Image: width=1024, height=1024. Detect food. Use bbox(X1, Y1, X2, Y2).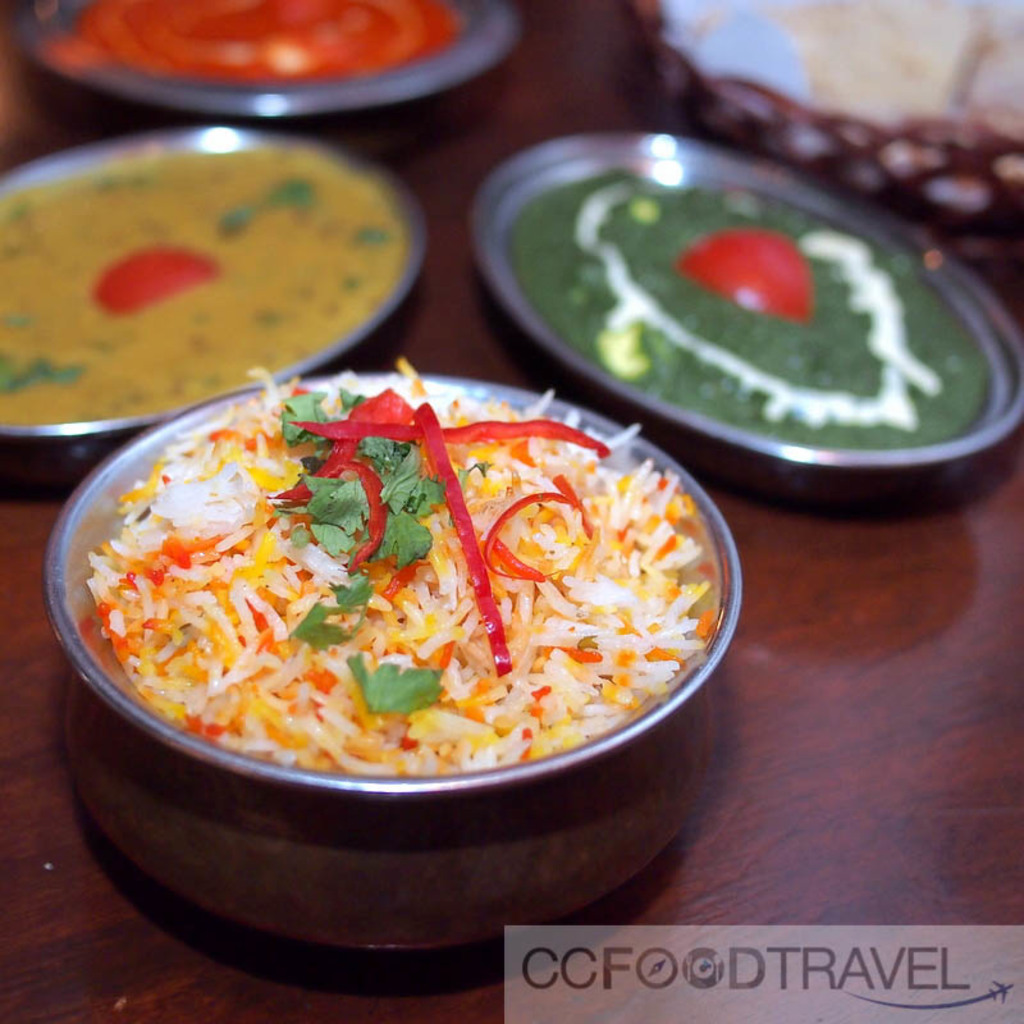
bbox(508, 168, 1002, 454).
